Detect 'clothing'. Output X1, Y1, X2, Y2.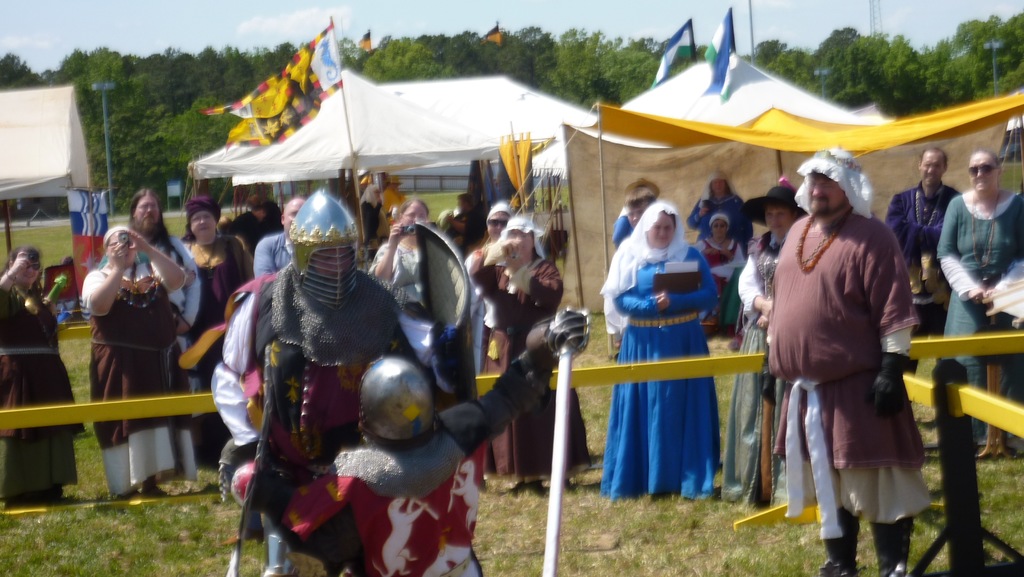
209, 260, 429, 576.
